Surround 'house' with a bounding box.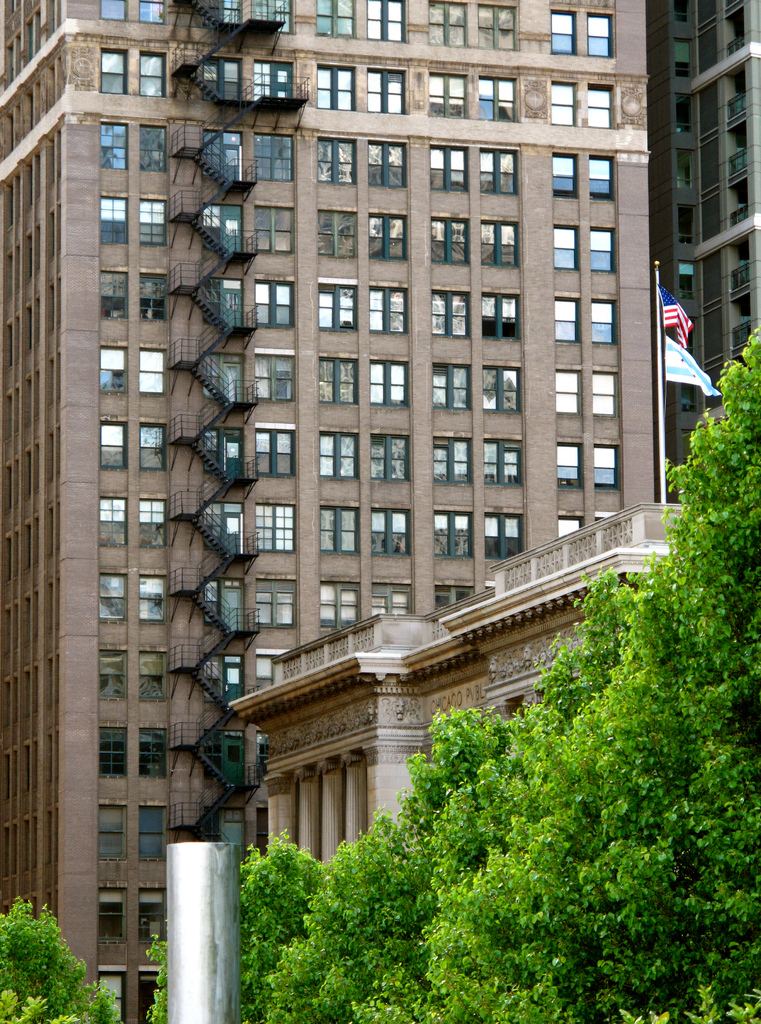
(x1=226, y1=495, x2=693, y2=874).
